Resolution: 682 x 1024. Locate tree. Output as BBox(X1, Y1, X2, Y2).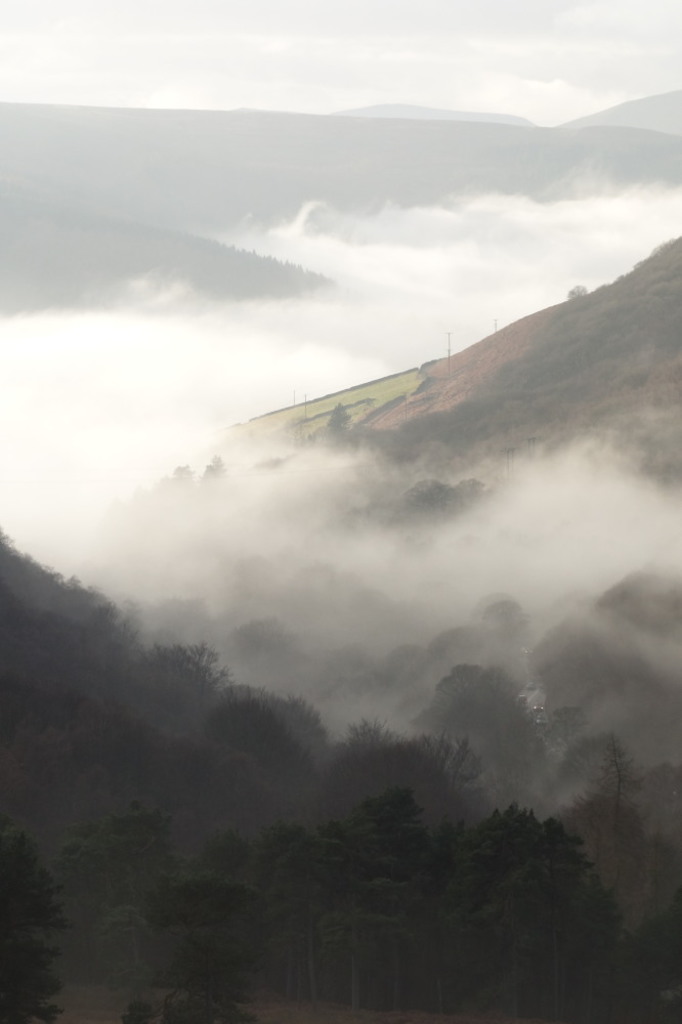
BBox(326, 758, 454, 897).
